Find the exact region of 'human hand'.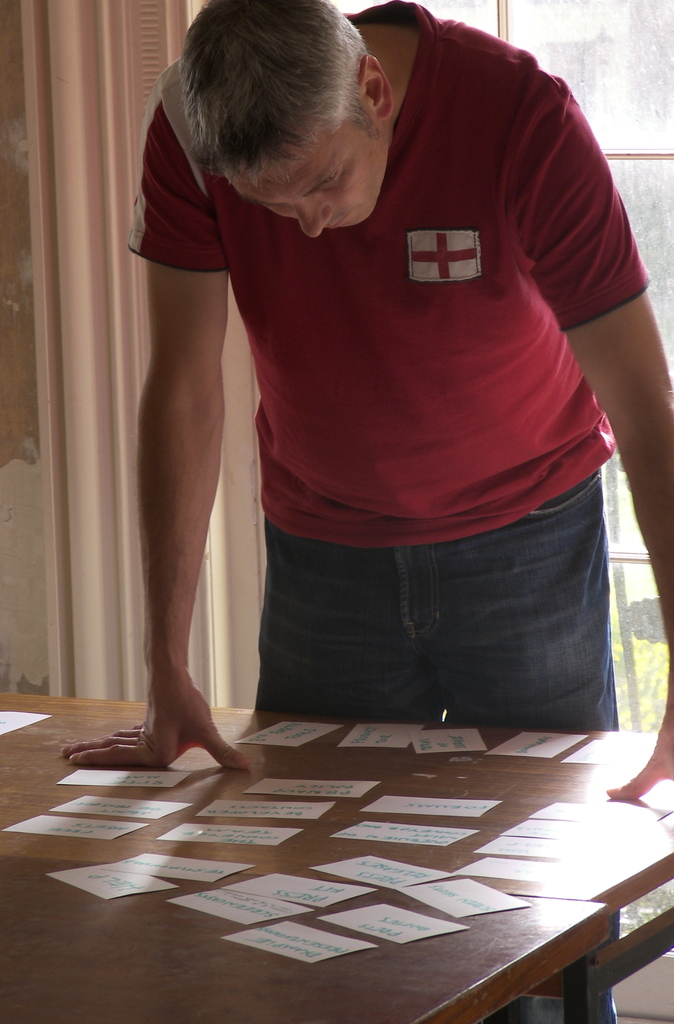
Exact region: 609:713:673:803.
